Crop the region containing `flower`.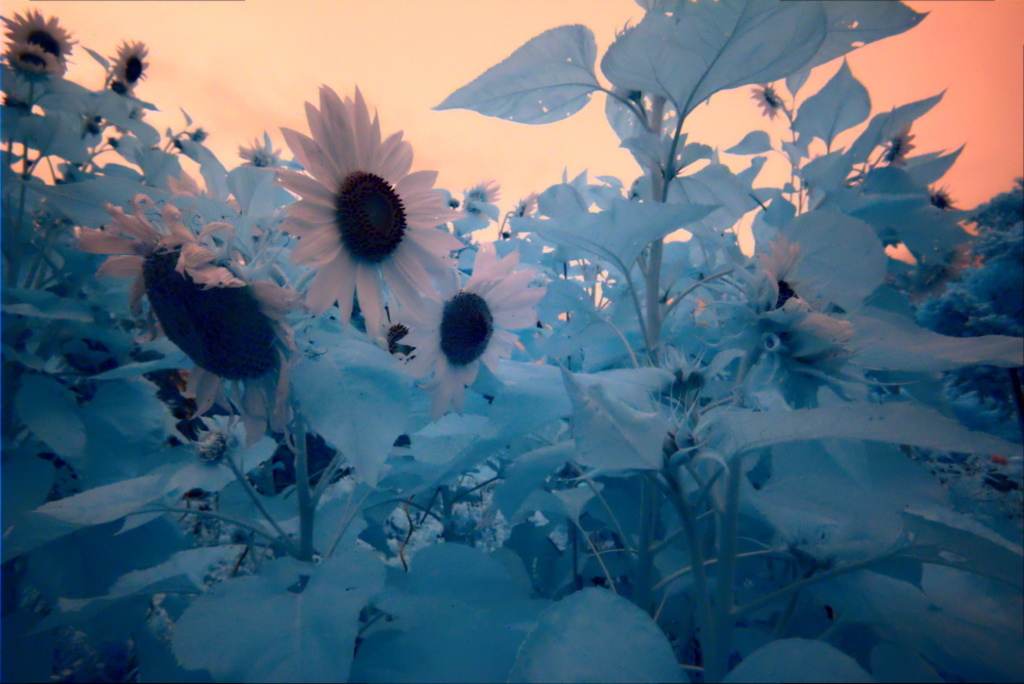
Crop region: [928, 177, 954, 208].
